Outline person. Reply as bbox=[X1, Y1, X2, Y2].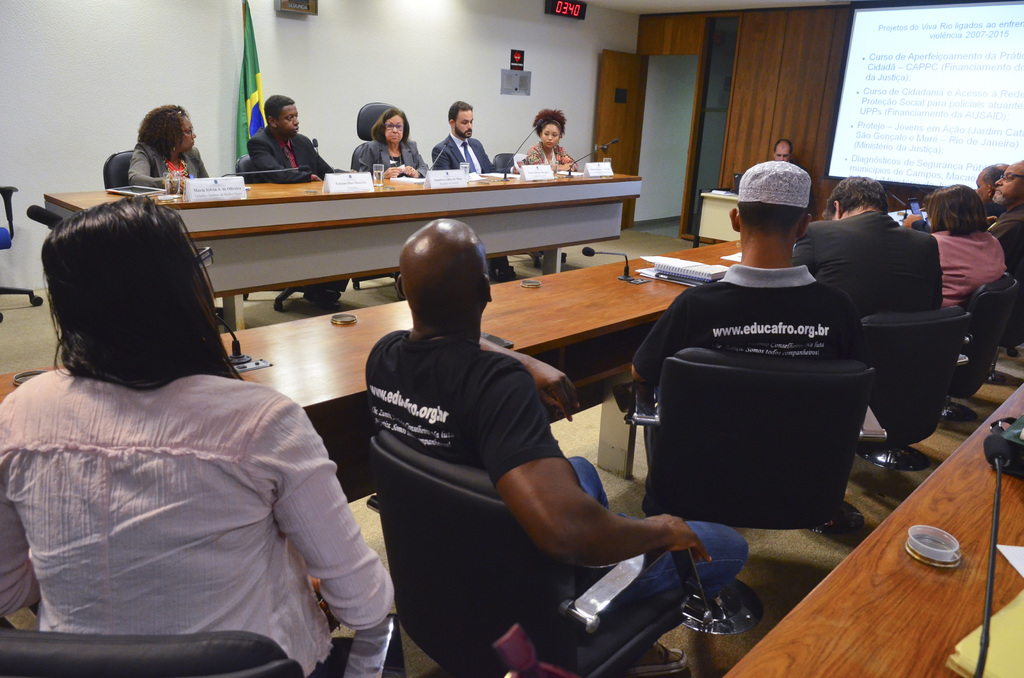
bbox=[0, 192, 396, 674].
